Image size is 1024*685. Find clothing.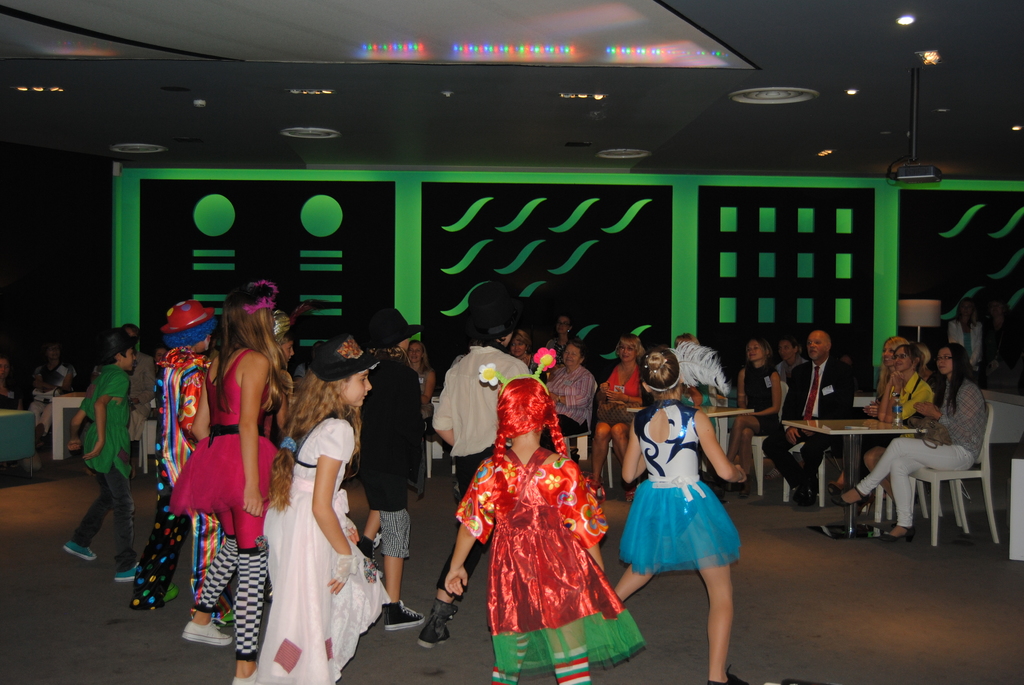
{"left": 125, "top": 348, "right": 161, "bottom": 442}.
